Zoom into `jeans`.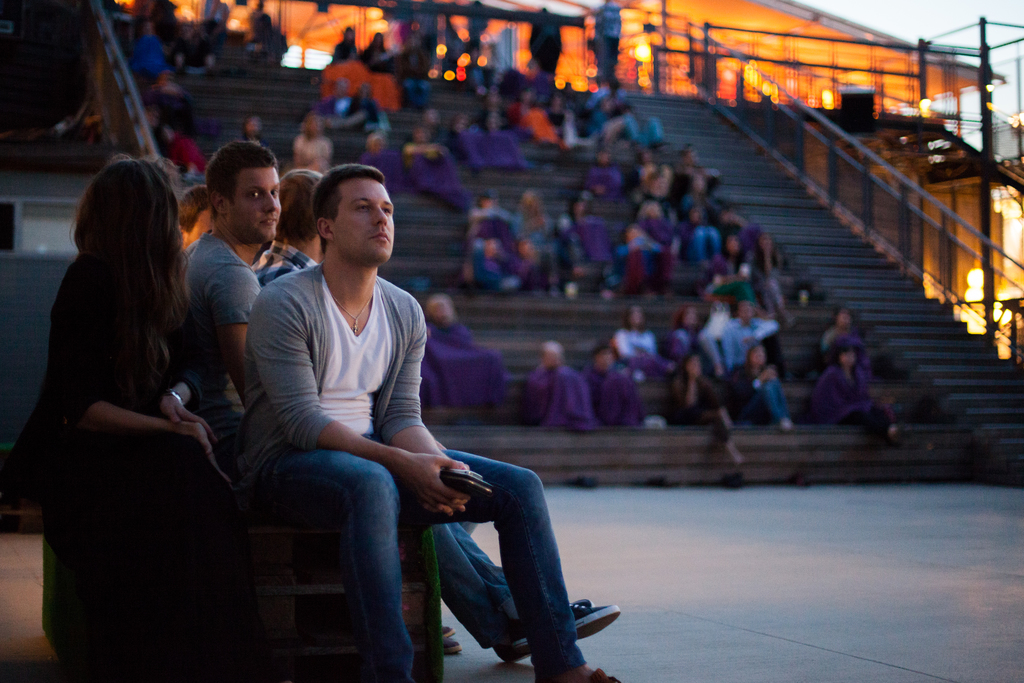
Zoom target: {"left": 298, "top": 456, "right": 607, "bottom": 669}.
